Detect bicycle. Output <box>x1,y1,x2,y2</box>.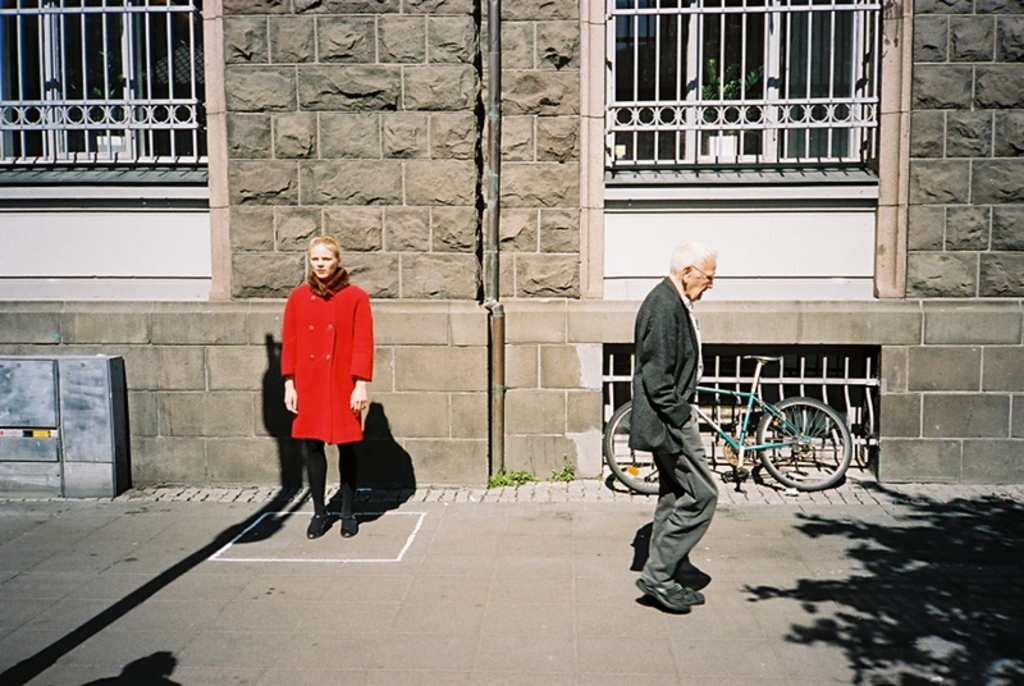
<box>604,349,859,494</box>.
